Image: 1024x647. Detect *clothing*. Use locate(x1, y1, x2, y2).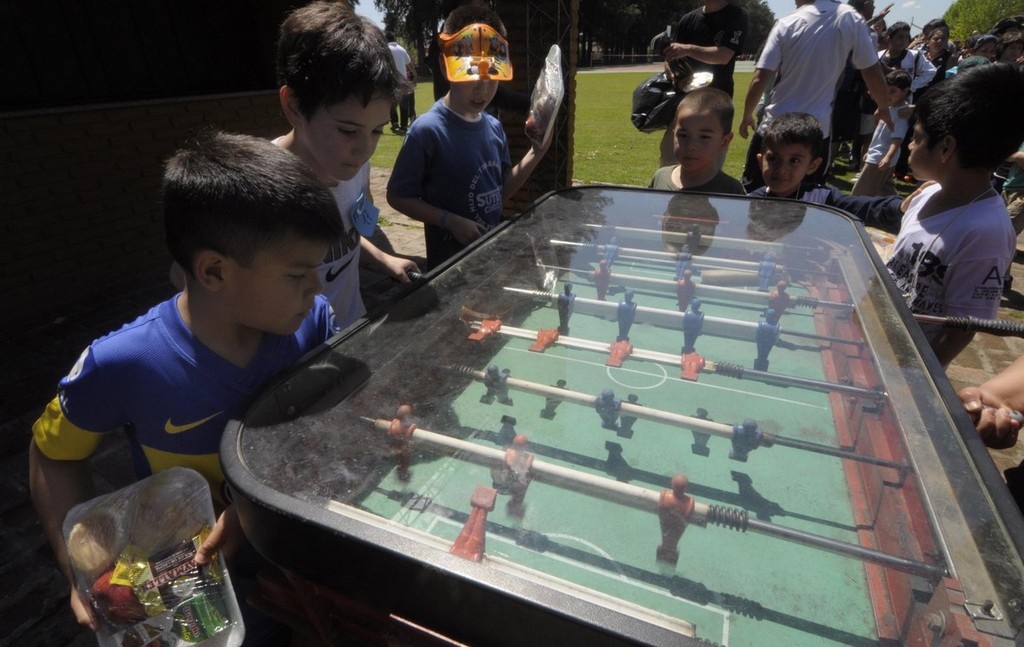
locate(386, 97, 511, 266).
